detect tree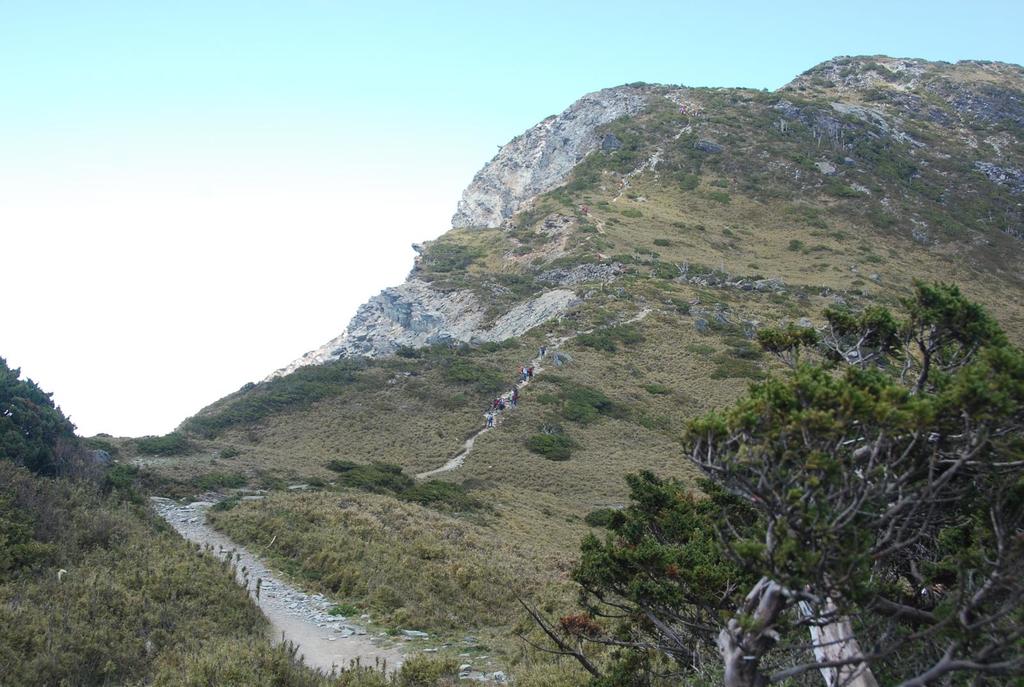
Rect(562, 272, 1023, 686)
